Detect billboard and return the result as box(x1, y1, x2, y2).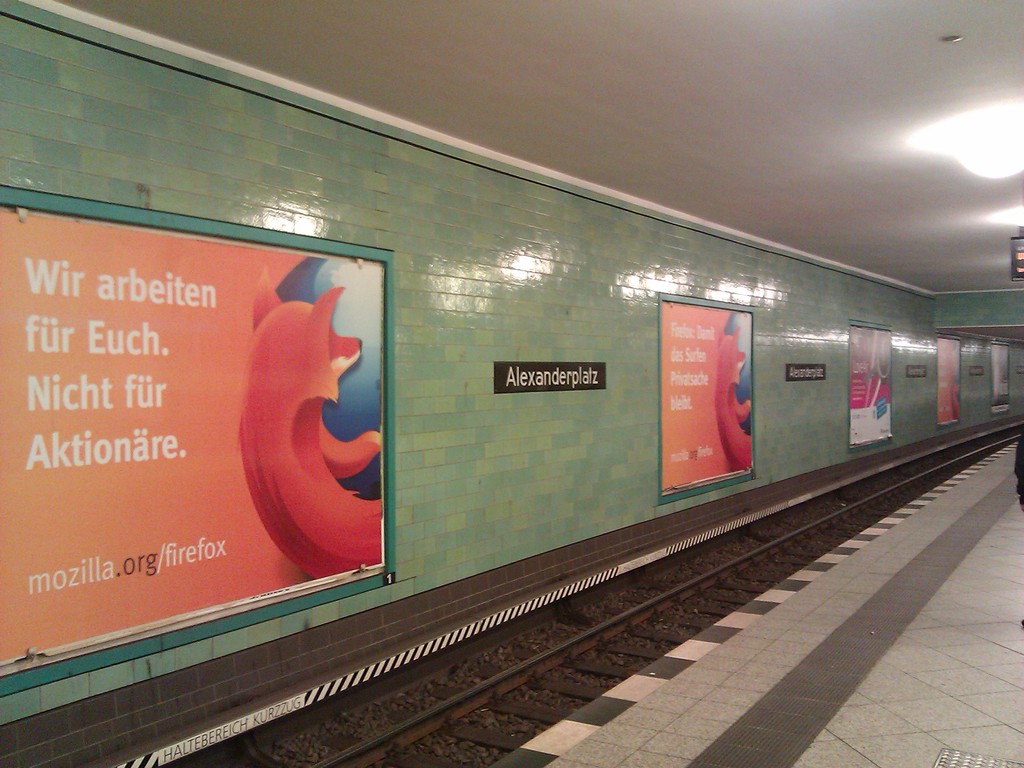
box(933, 332, 960, 431).
